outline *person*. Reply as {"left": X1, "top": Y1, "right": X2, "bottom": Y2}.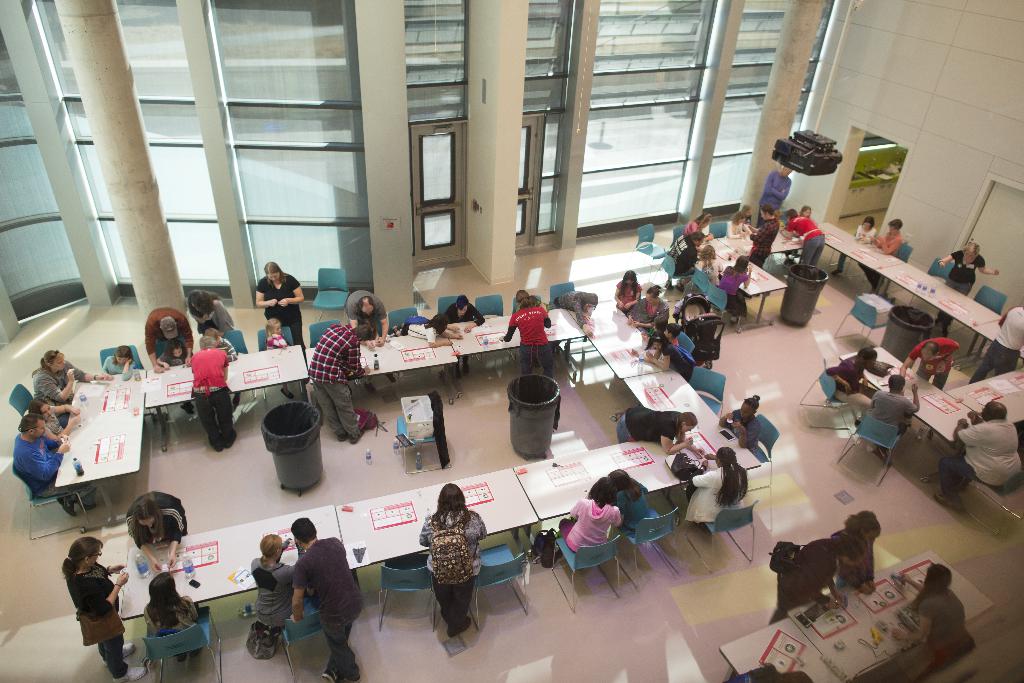
{"left": 435, "top": 294, "right": 488, "bottom": 335}.
